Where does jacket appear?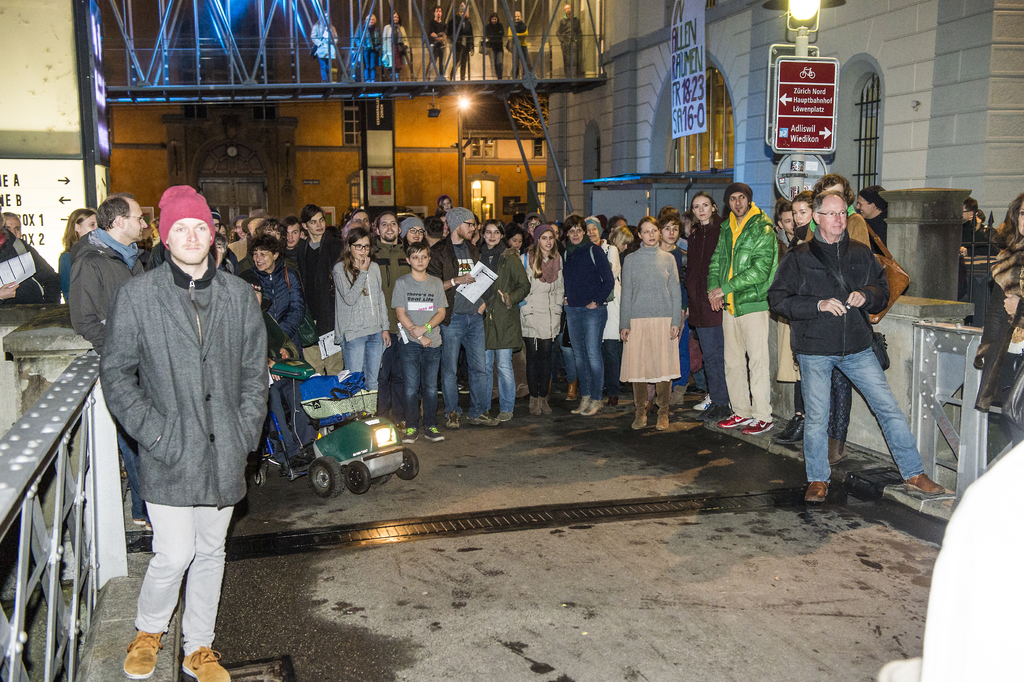
Appears at 766 229 890 356.
